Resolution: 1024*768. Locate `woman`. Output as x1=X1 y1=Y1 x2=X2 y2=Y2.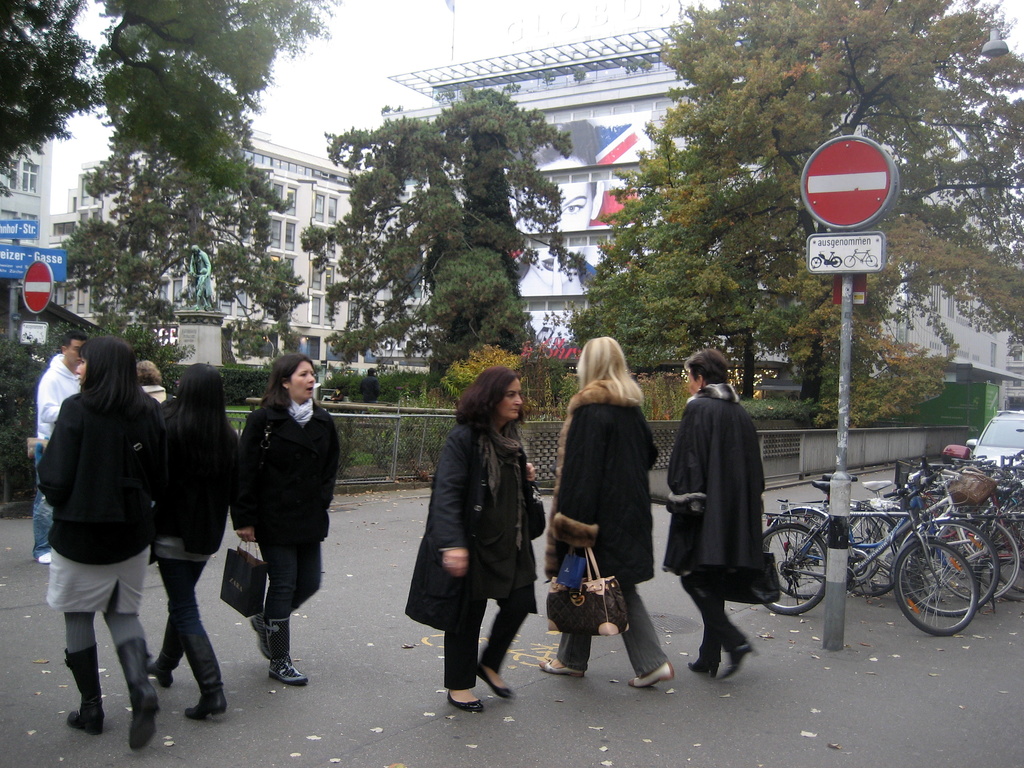
x1=417 y1=360 x2=540 y2=730.
